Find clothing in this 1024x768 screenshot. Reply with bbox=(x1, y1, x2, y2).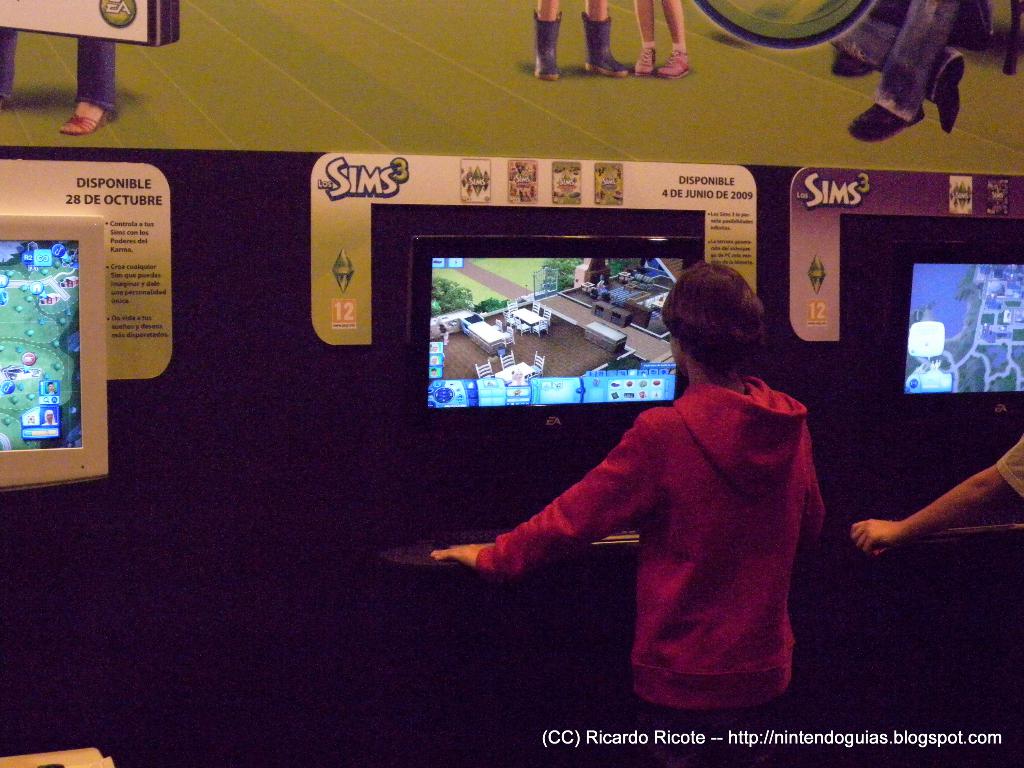
bbox=(998, 433, 1023, 503).
